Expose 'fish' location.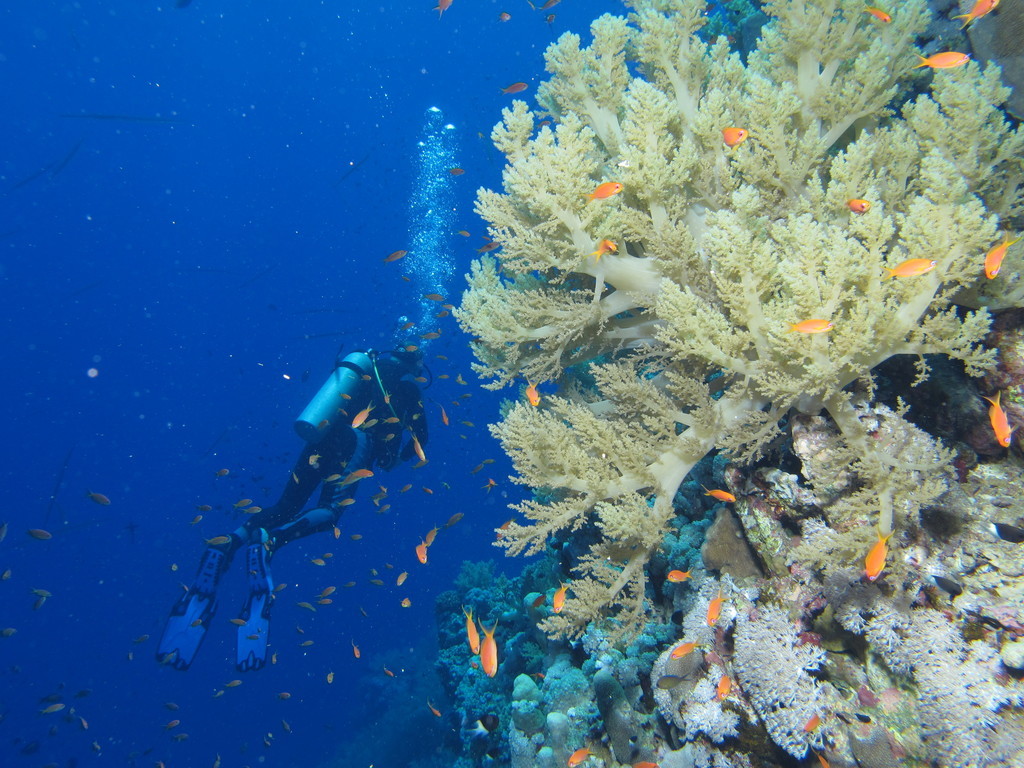
Exposed at crop(388, 416, 399, 424).
